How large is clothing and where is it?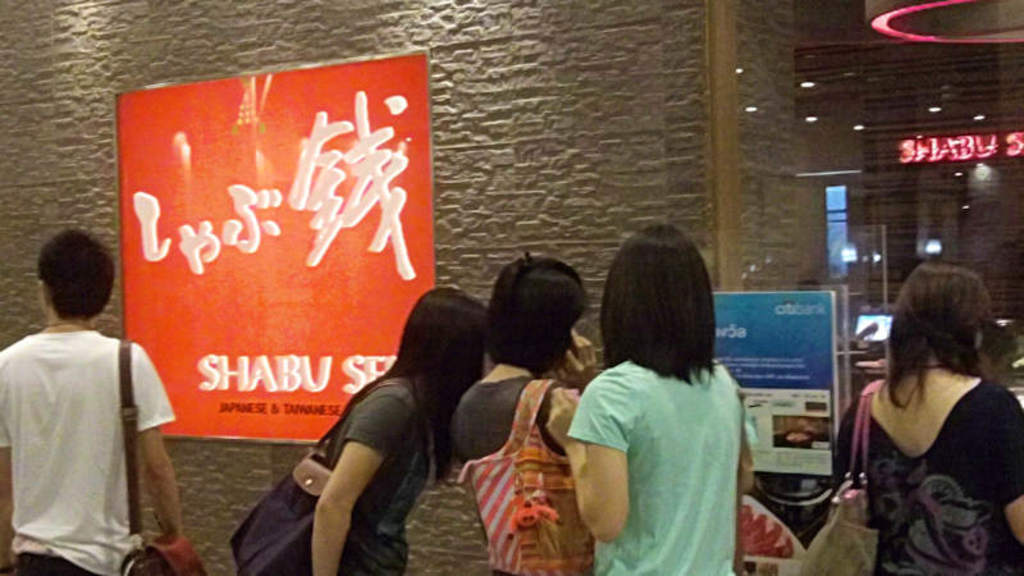
Bounding box: <bbox>833, 376, 1023, 575</bbox>.
